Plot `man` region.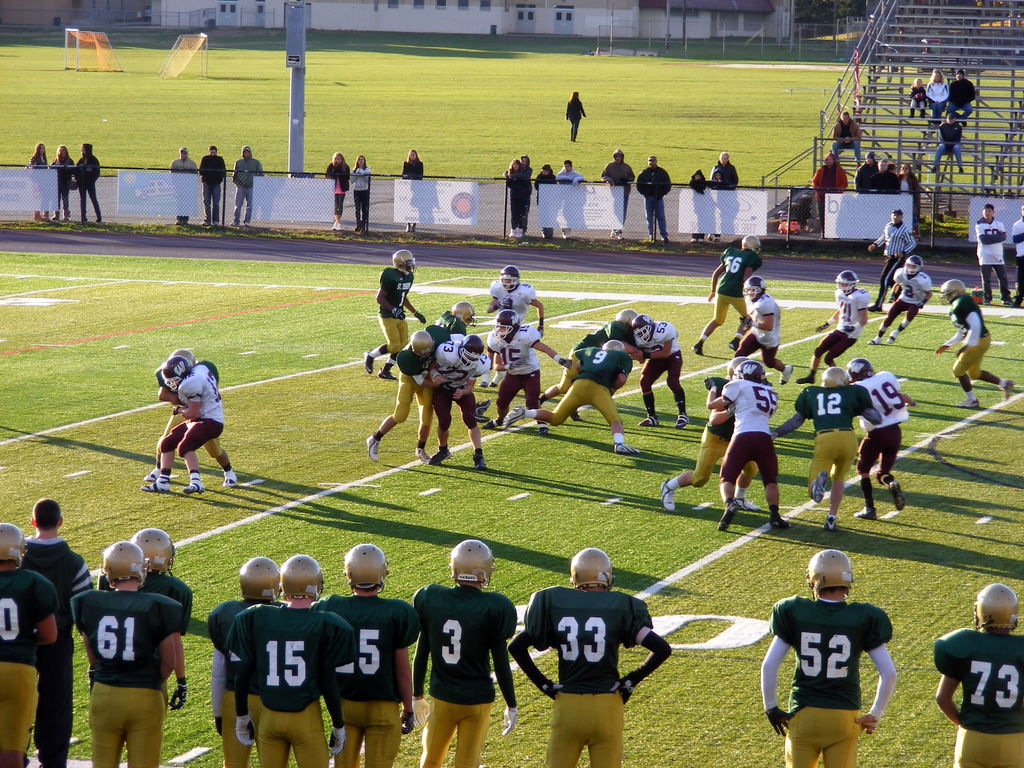
Plotted at BBox(508, 547, 672, 767).
